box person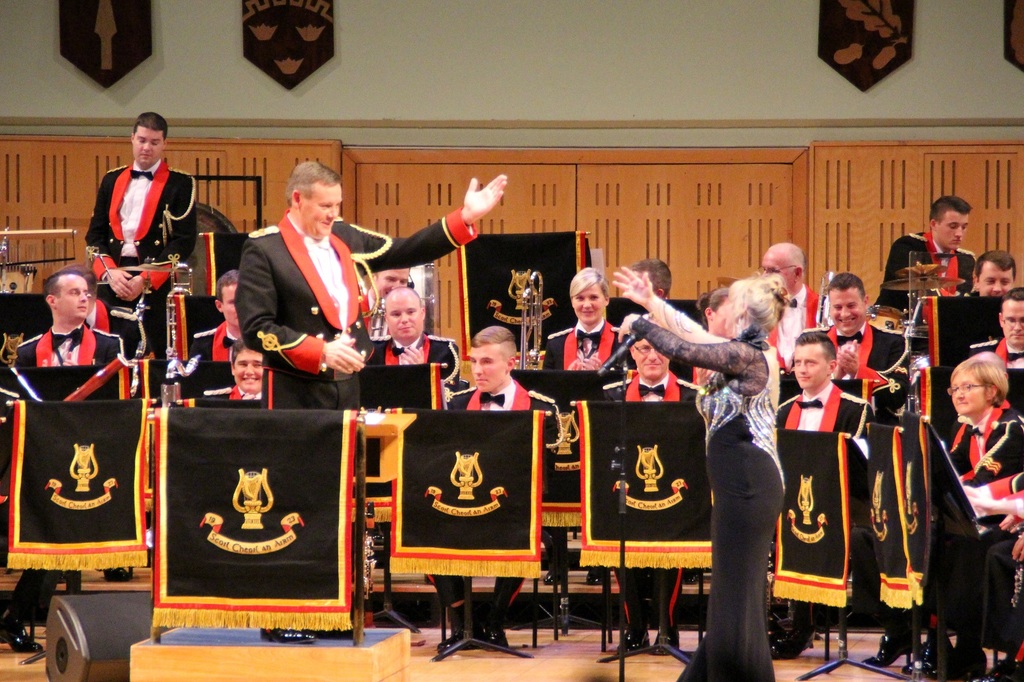
pyautogui.locateOnScreen(628, 256, 671, 301)
